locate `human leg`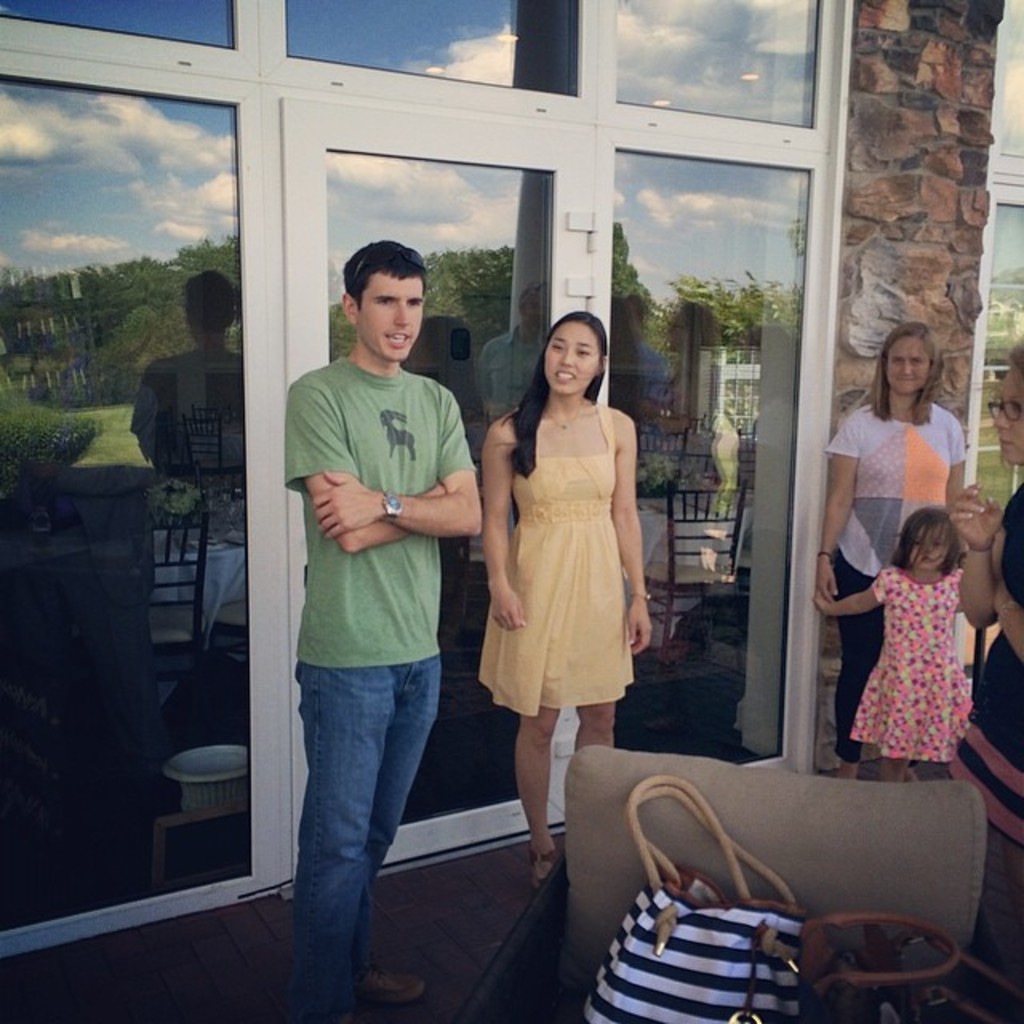
bbox=[515, 698, 560, 883]
